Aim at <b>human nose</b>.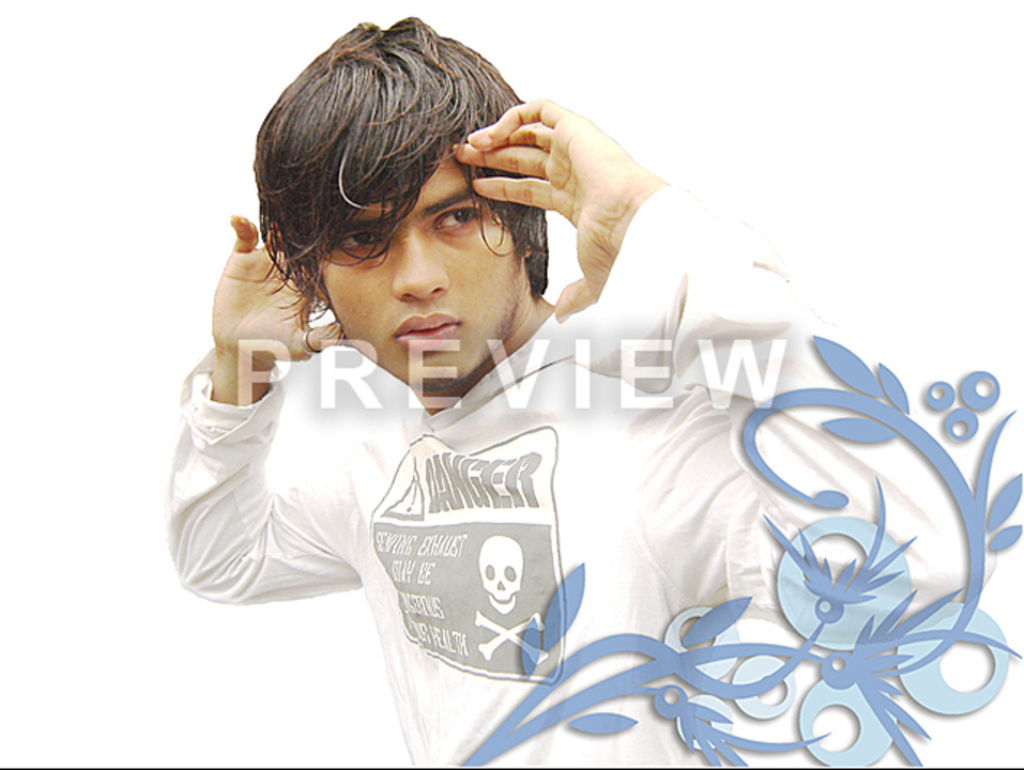
Aimed at BBox(393, 230, 452, 305).
